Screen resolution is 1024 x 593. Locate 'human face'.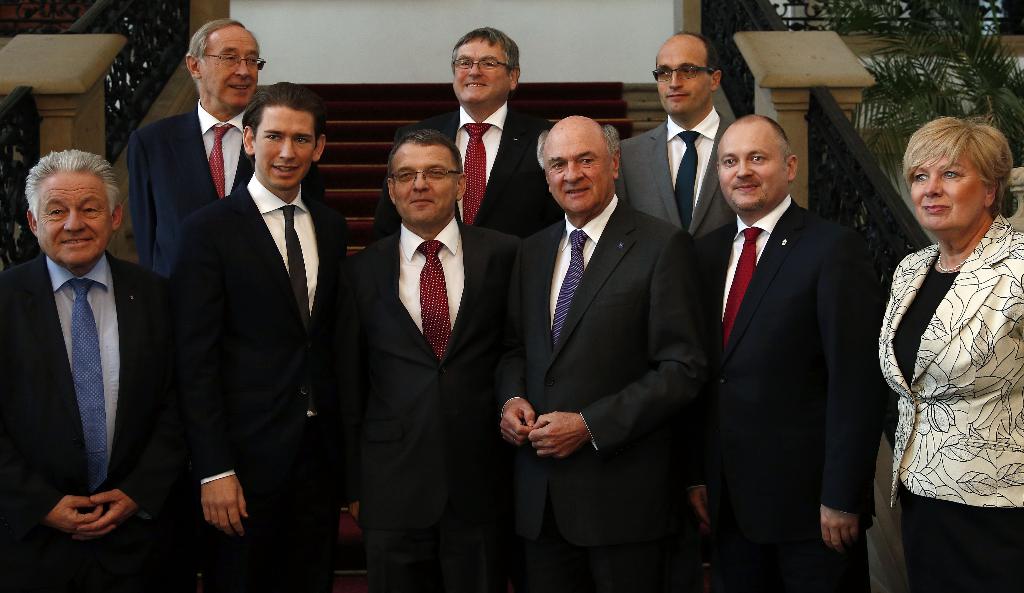
crop(913, 152, 985, 227).
